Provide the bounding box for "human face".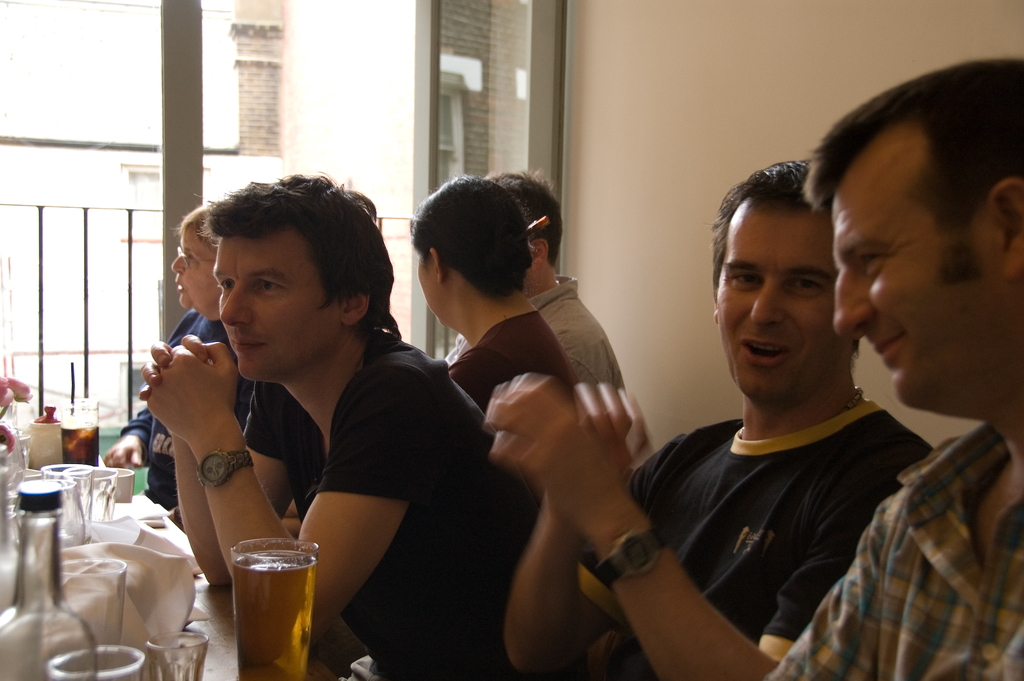
bbox(721, 229, 818, 394).
